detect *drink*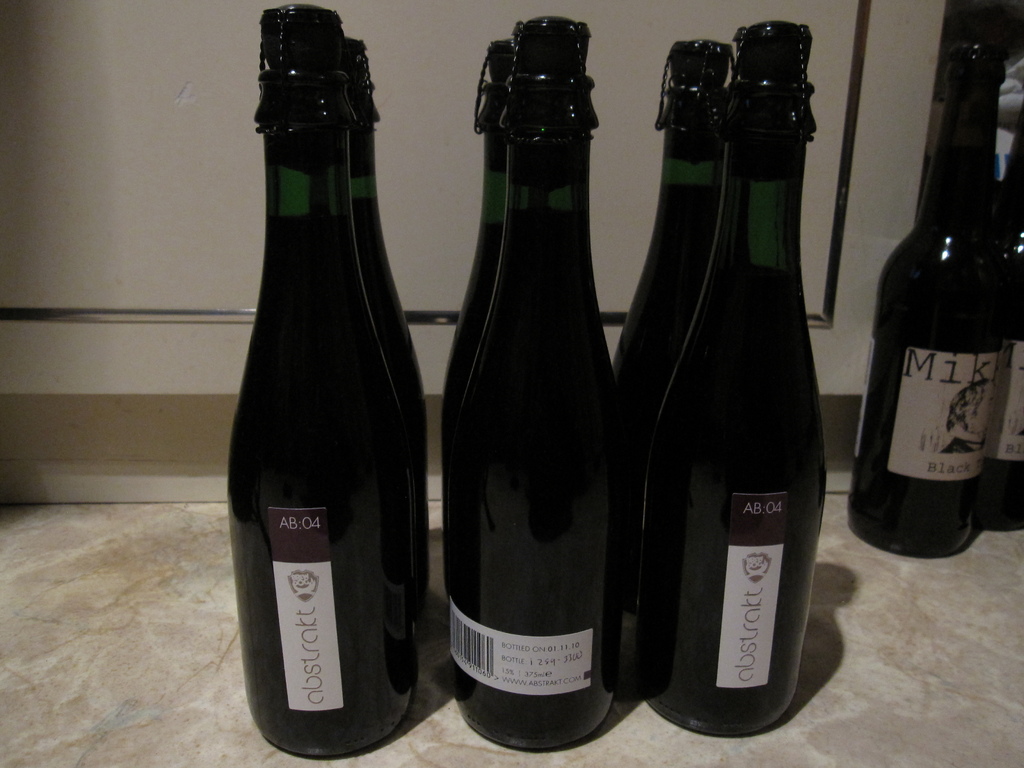
locate(849, 48, 1005, 555)
